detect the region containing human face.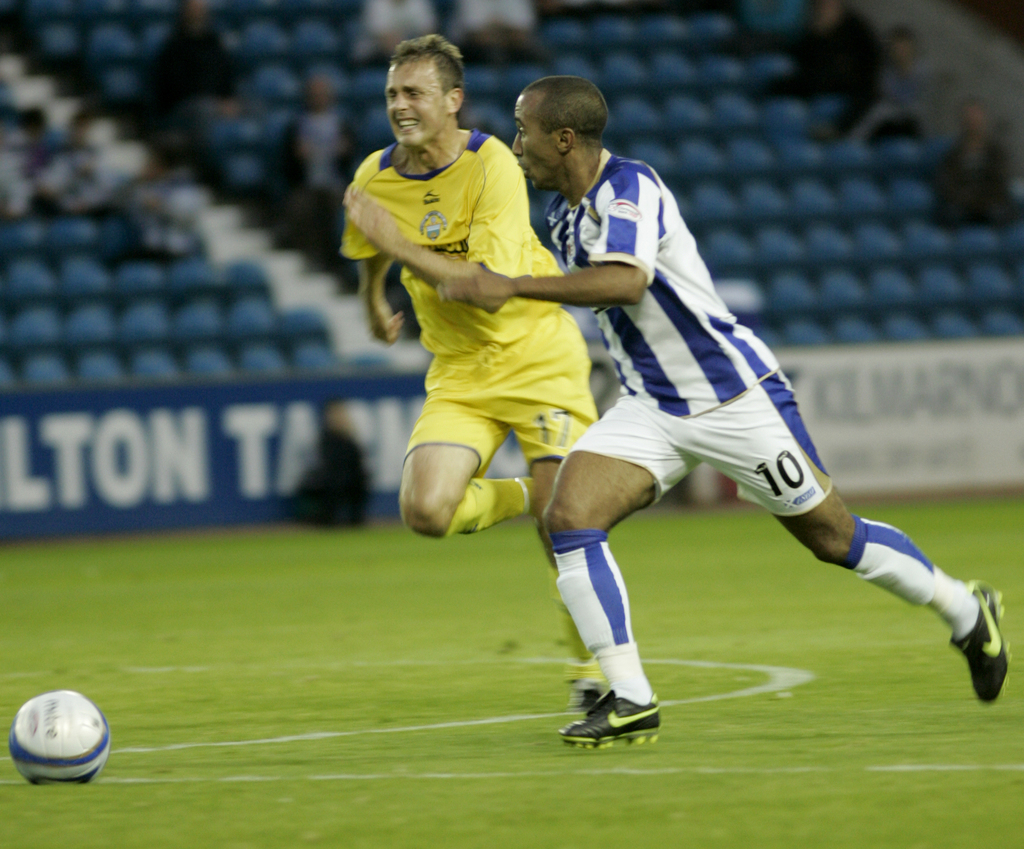
detection(387, 58, 453, 145).
